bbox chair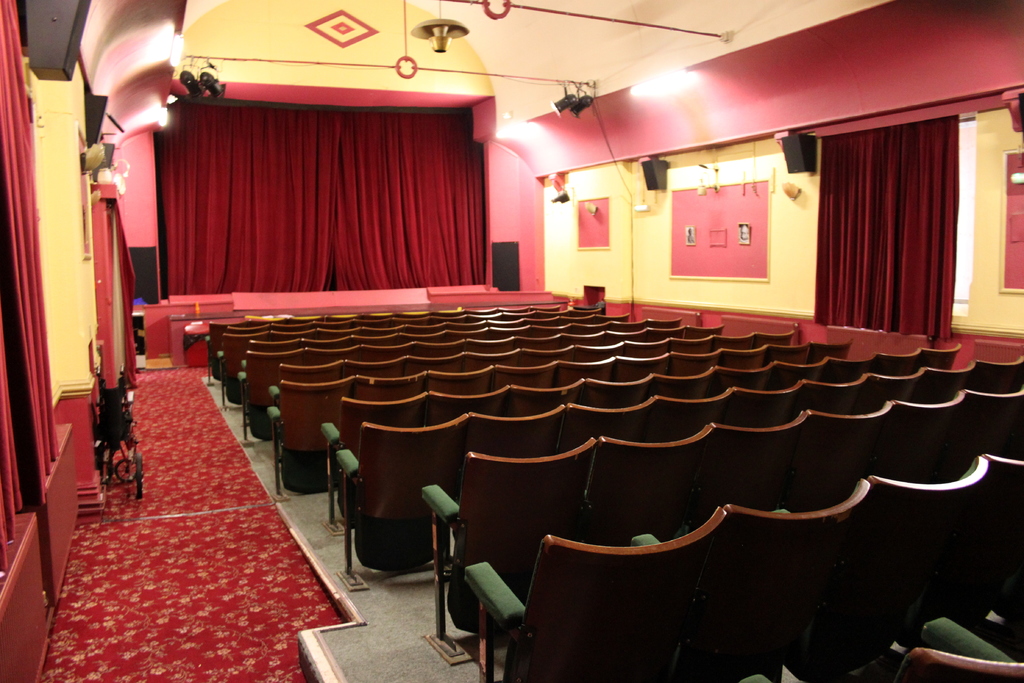
x1=328, y1=418, x2=451, y2=602
